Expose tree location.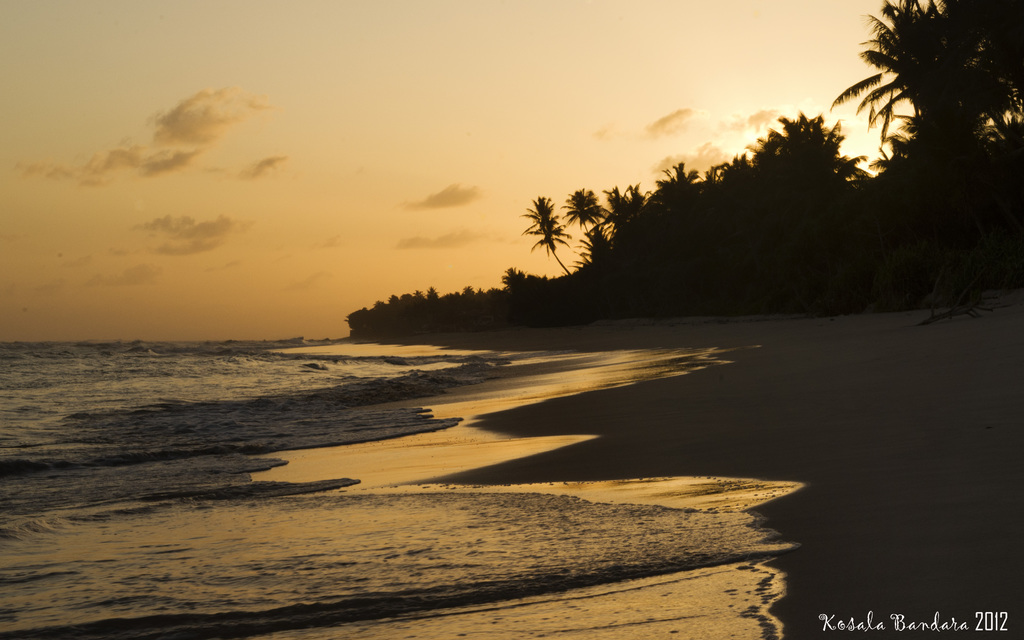
Exposed at locate(344, 303, 393, 337).
